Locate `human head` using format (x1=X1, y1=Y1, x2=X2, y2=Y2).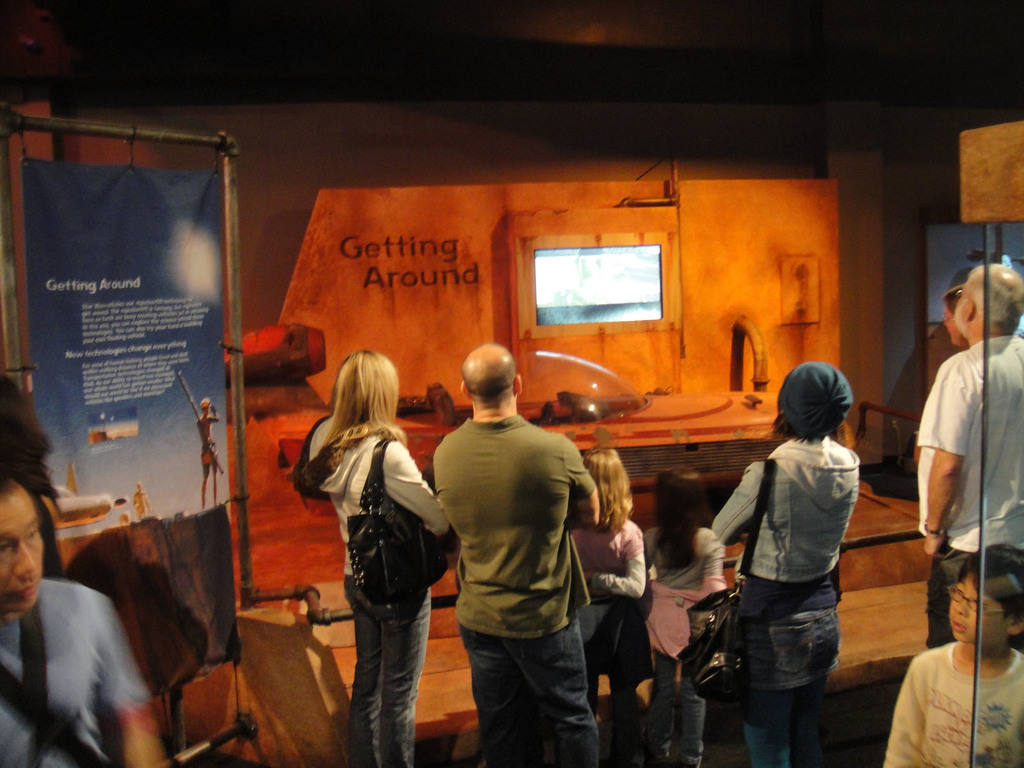
(x1=0, y1=475, x2=42, y2=615).
